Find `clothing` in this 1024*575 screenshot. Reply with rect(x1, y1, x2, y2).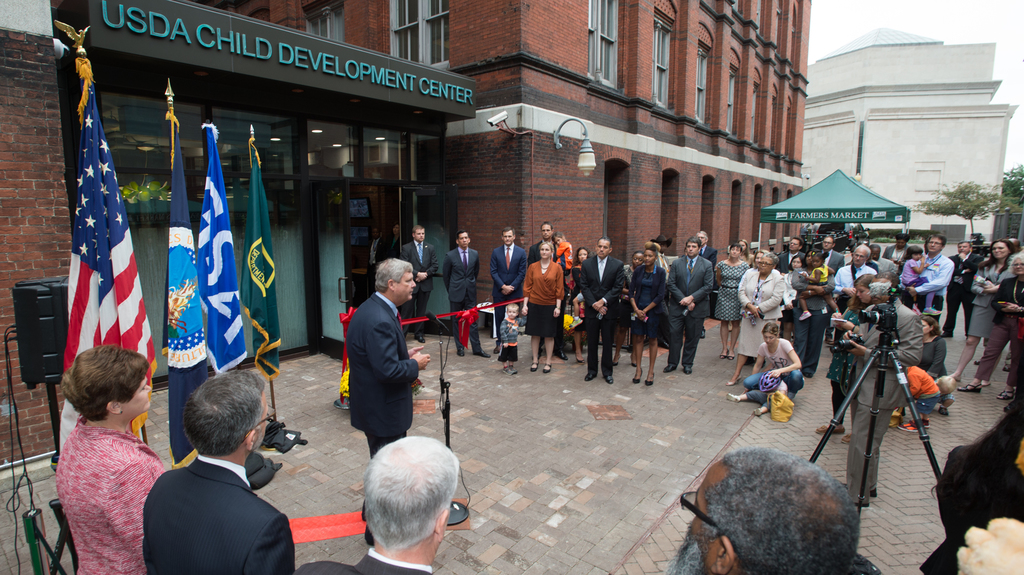
rect(849, 297, 924, 497).
